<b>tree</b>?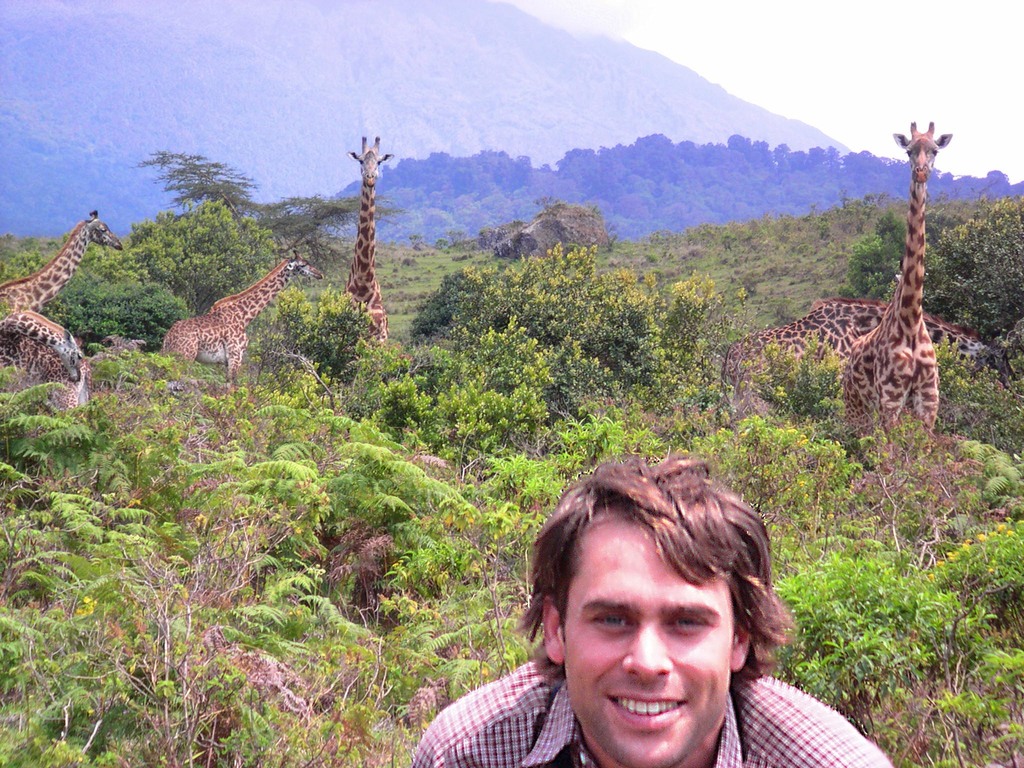
{"x1": 843, "y1": 189, "x2": 1023, "y2": 375}
